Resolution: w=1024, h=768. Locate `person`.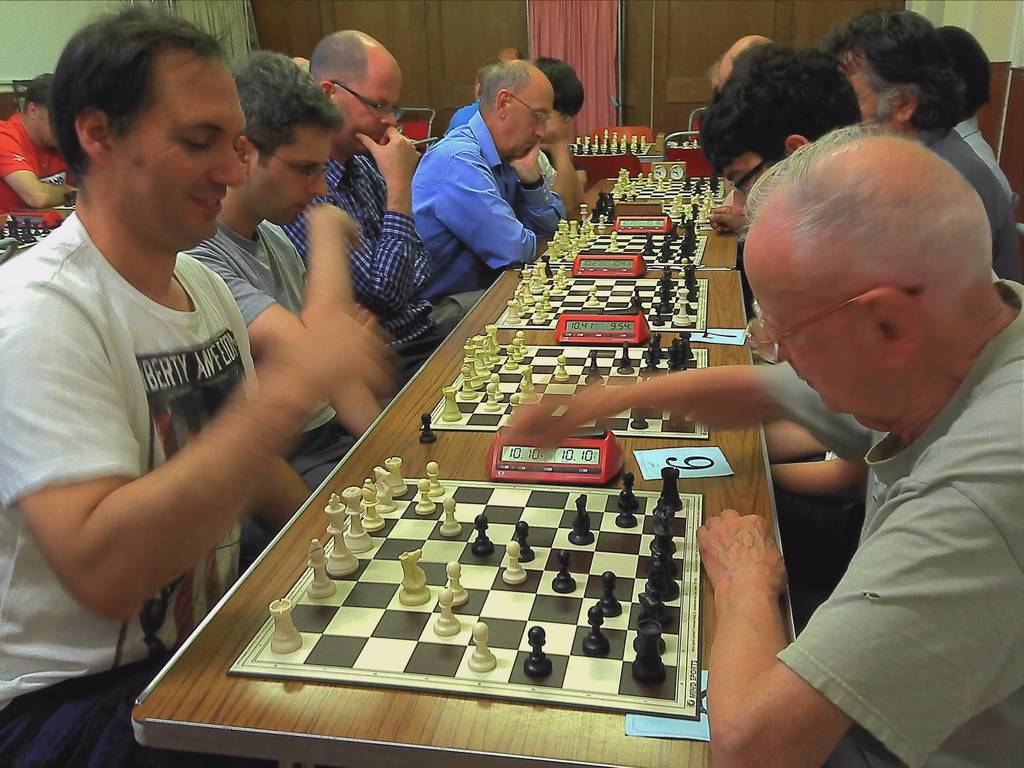
l=0, t=72, r=81, b=257.
